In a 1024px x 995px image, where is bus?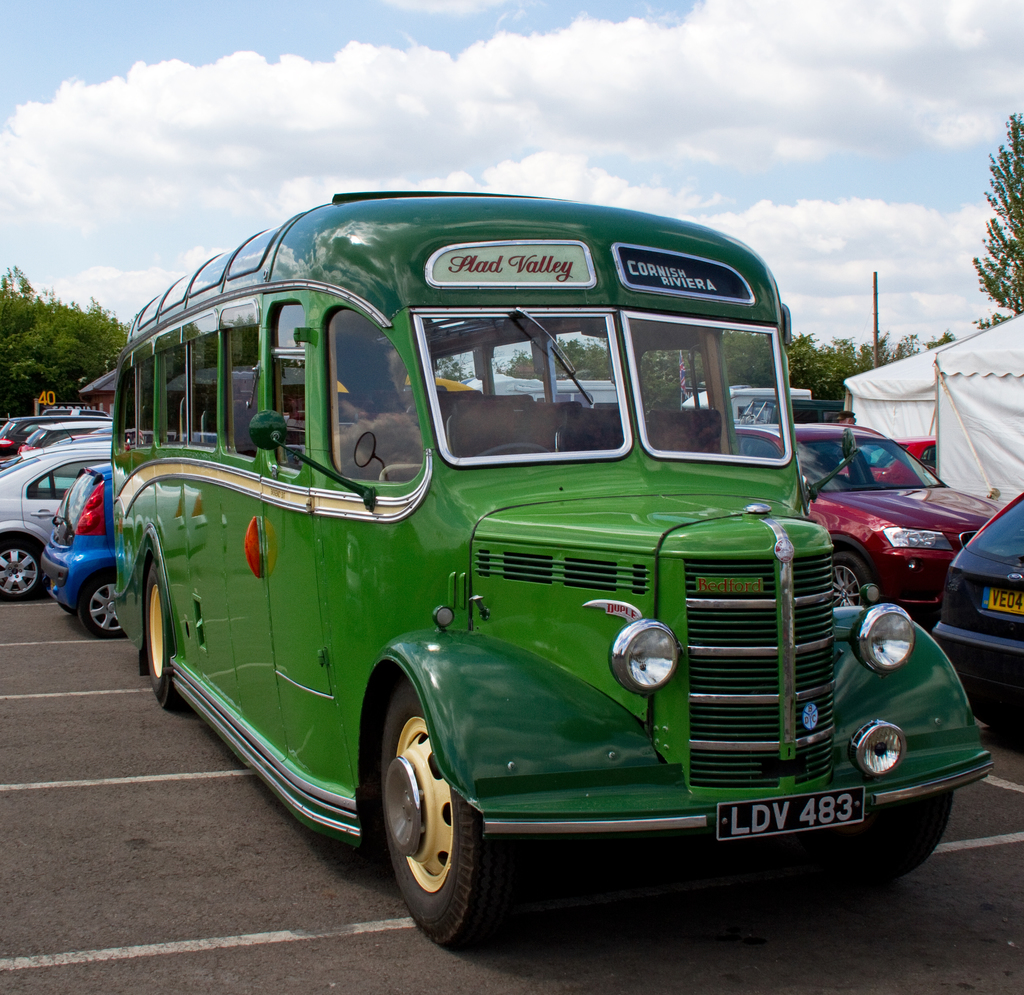
bbox=[108, 186, 989, 953].
